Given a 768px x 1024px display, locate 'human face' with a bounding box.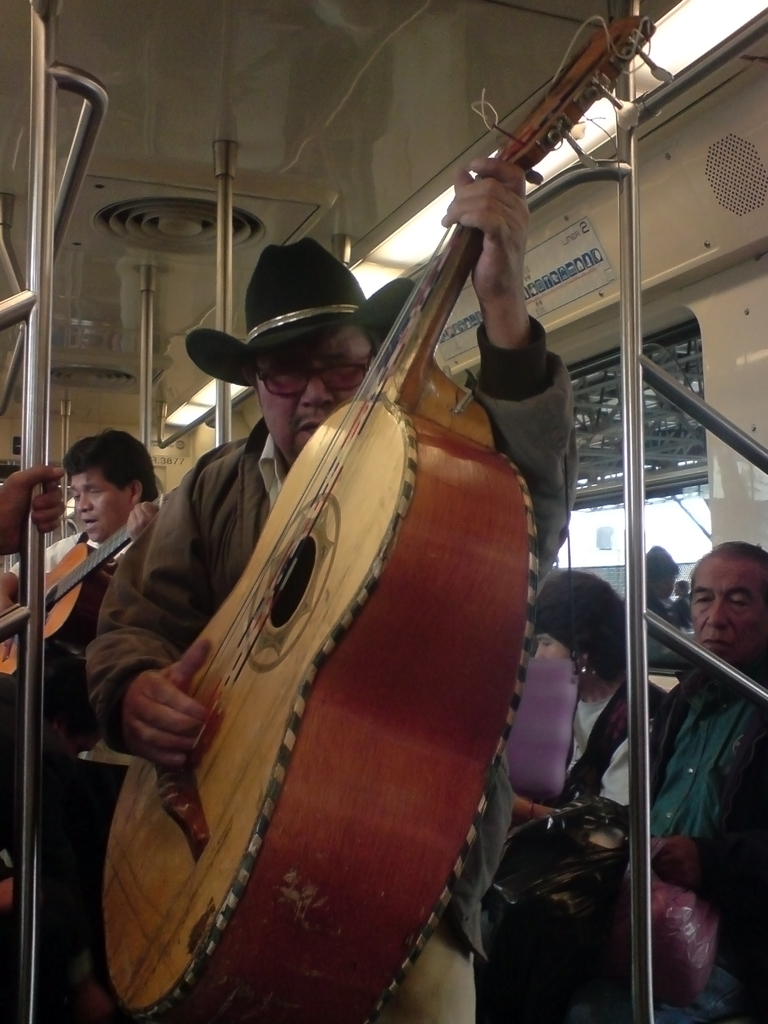
Located: 535 636 570 659.
